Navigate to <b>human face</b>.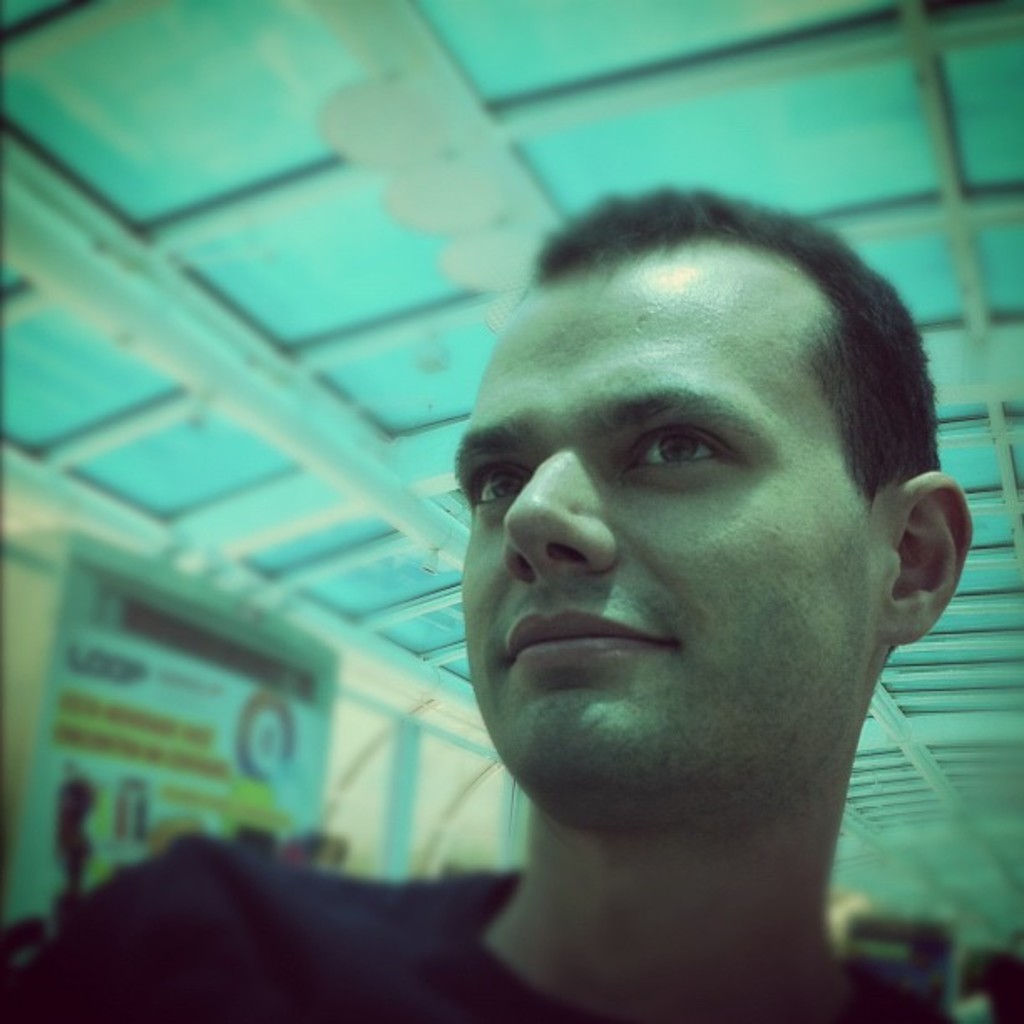
Navigation target: bbox=(457, 249, 878, 780).
